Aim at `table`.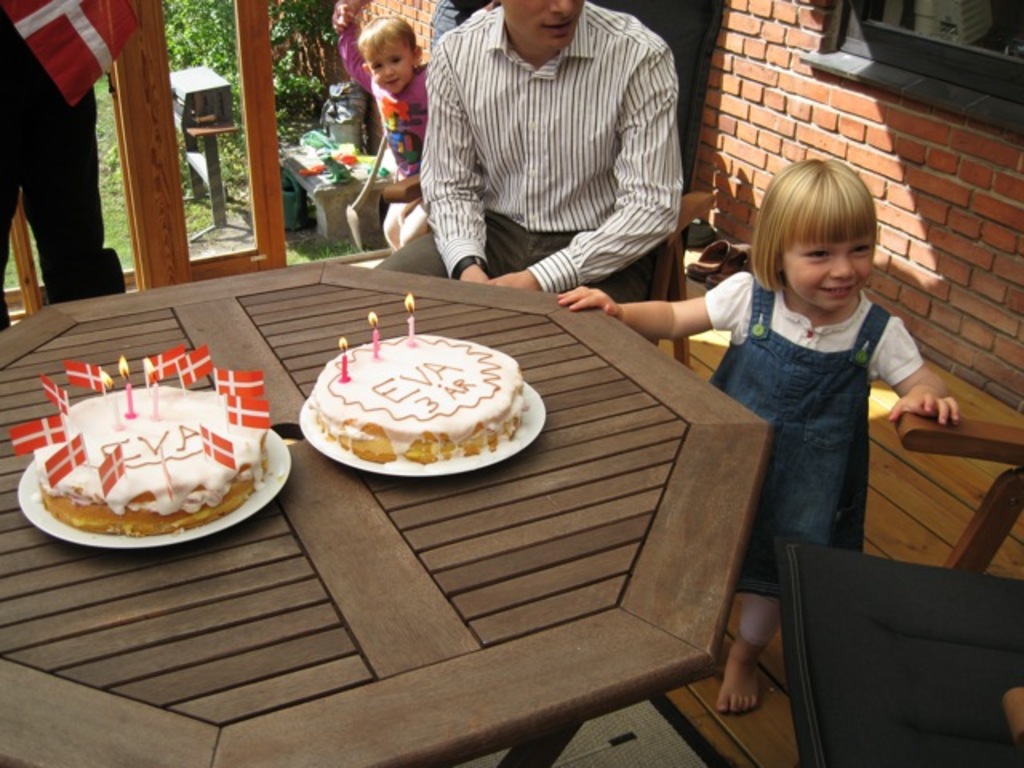
Aimed at 10:230:877:765.
